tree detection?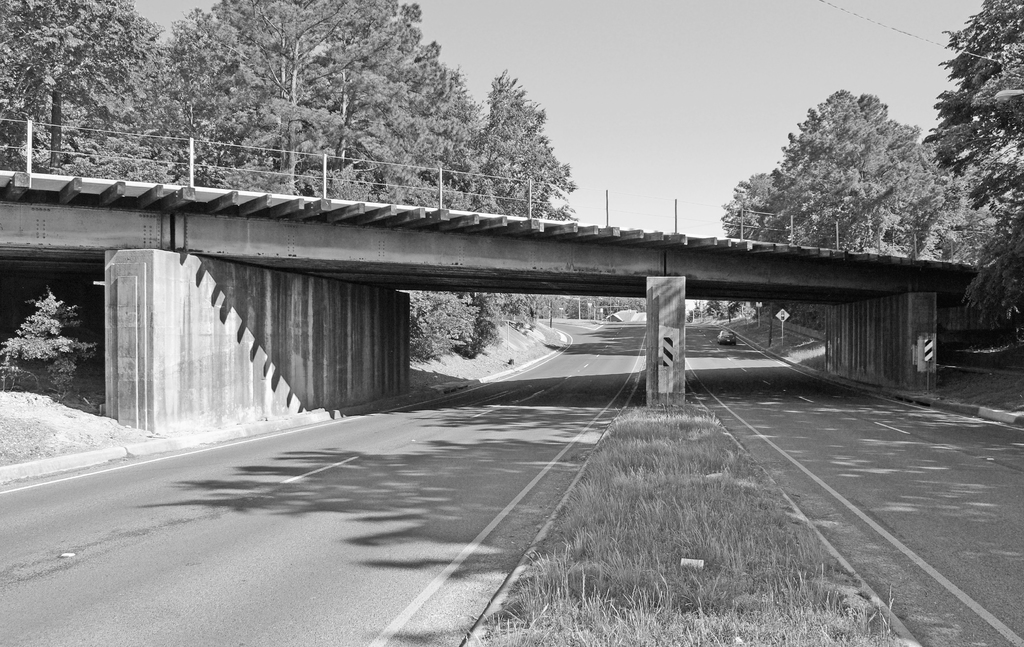
(440,65,477,212)
